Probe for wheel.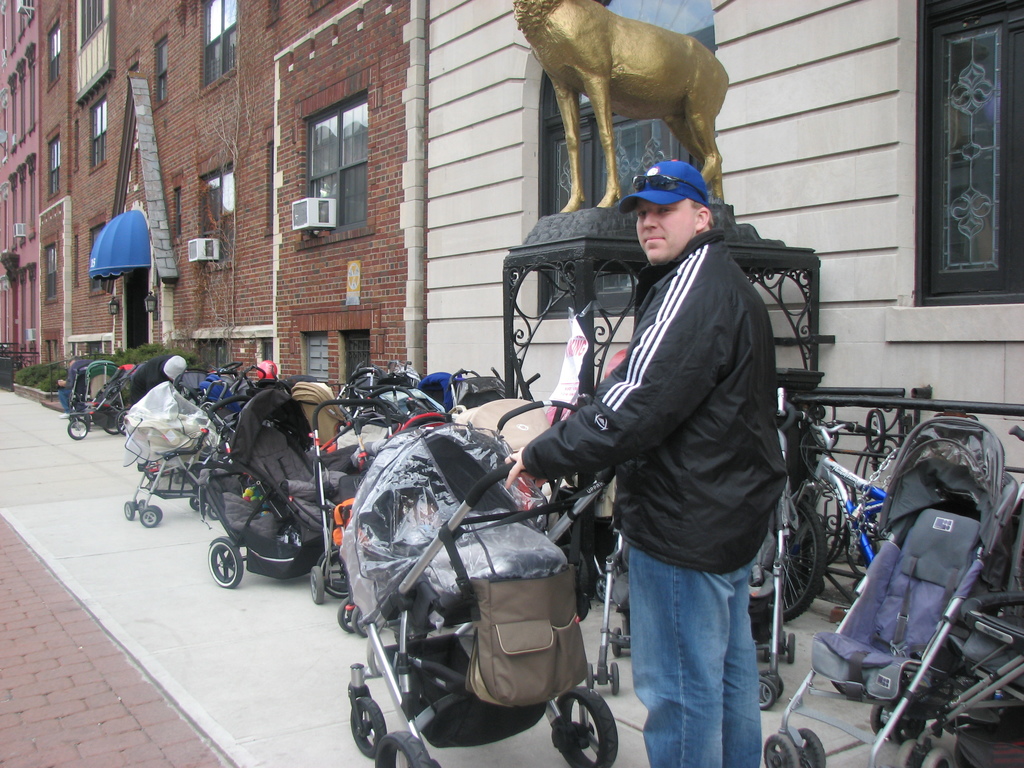
Probe result: (207, 504, 221, 520).
